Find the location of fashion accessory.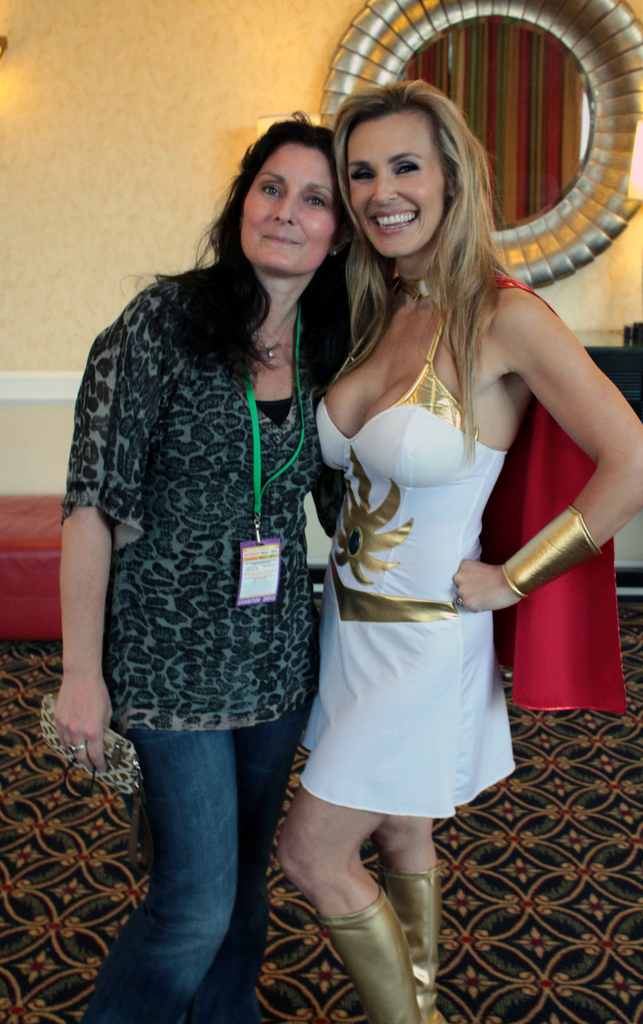
Location: <bbox>235, 303, 305, 605</bbox>.
